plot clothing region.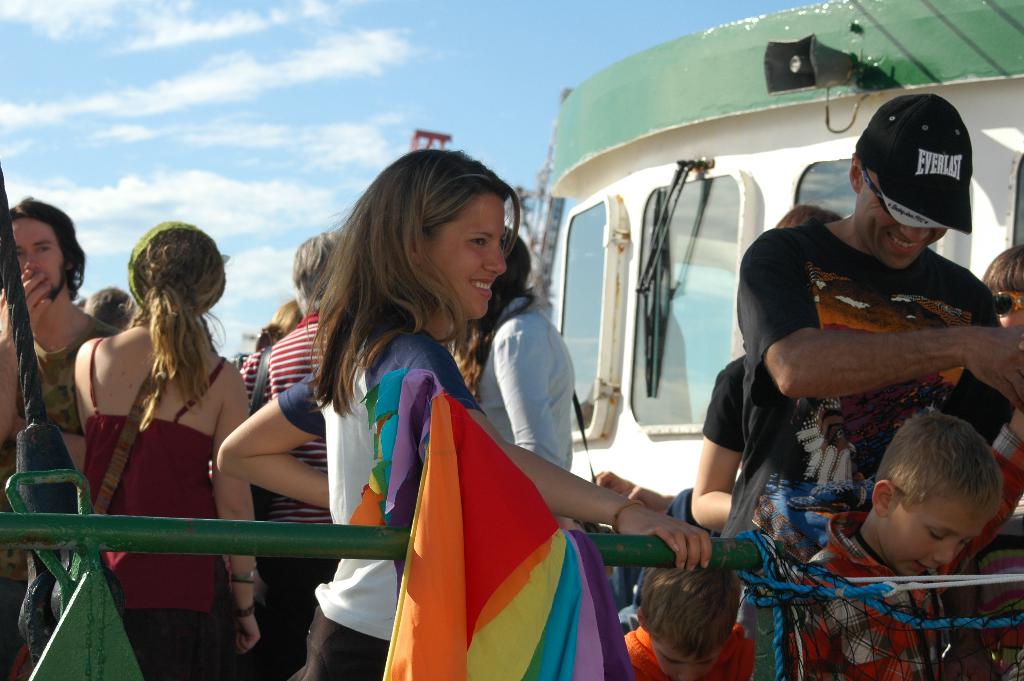
Plotted at bbox=(239, 313, 326, 661).
